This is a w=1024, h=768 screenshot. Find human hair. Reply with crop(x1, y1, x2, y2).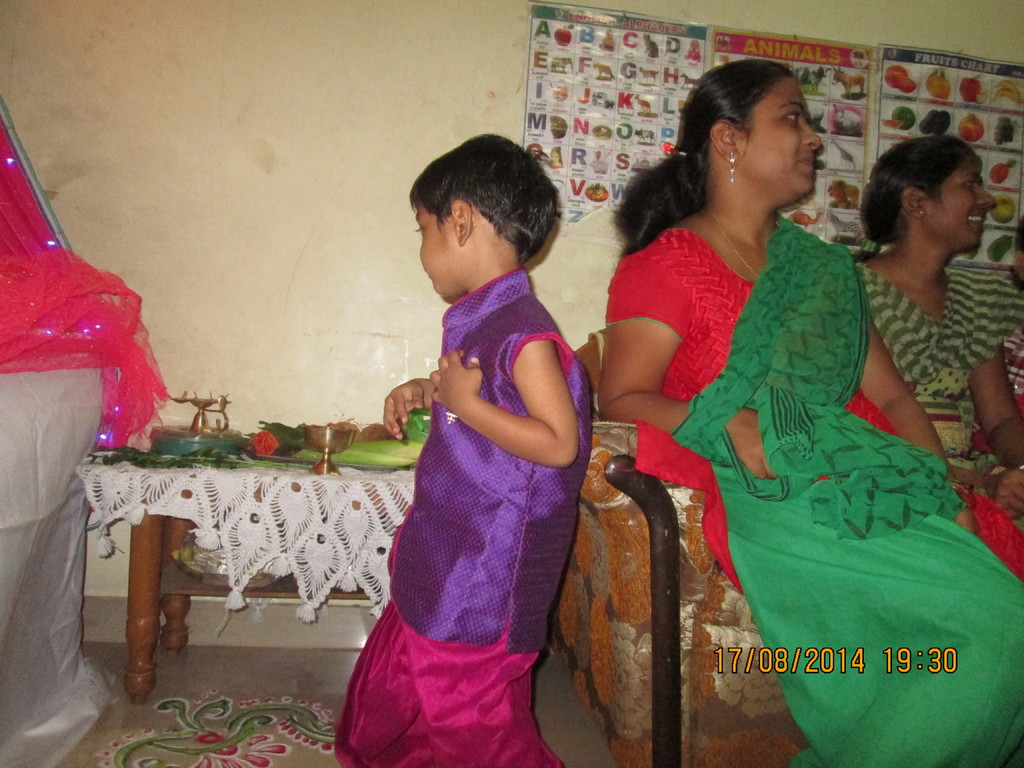
crop(403, 138, 564, 280).
